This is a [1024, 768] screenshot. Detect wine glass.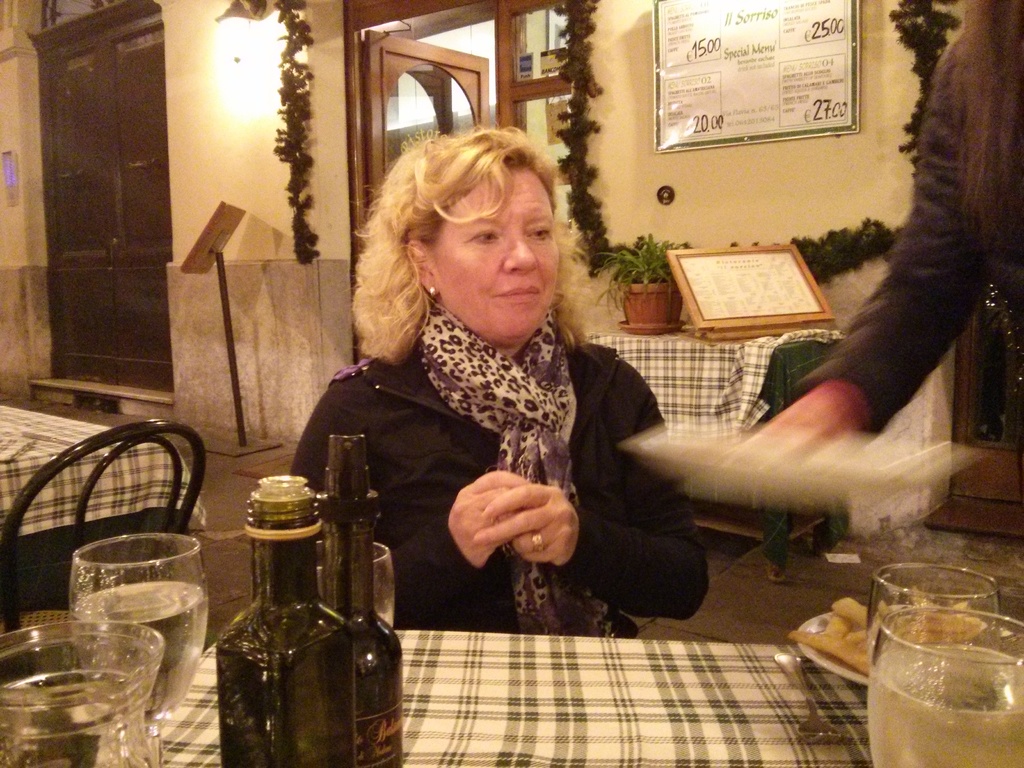
[left=869, top=609, right=1023, bottom=767].
